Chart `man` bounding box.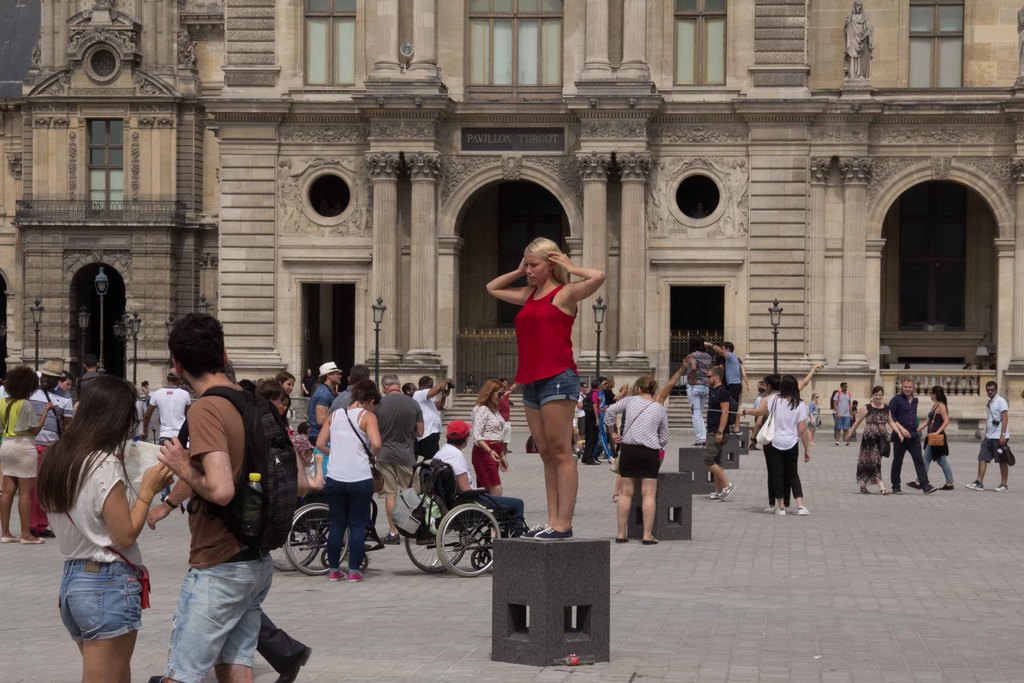
Charted: {"x1": 886, "y1": 378, "x2": 940, "y2": 495}.
